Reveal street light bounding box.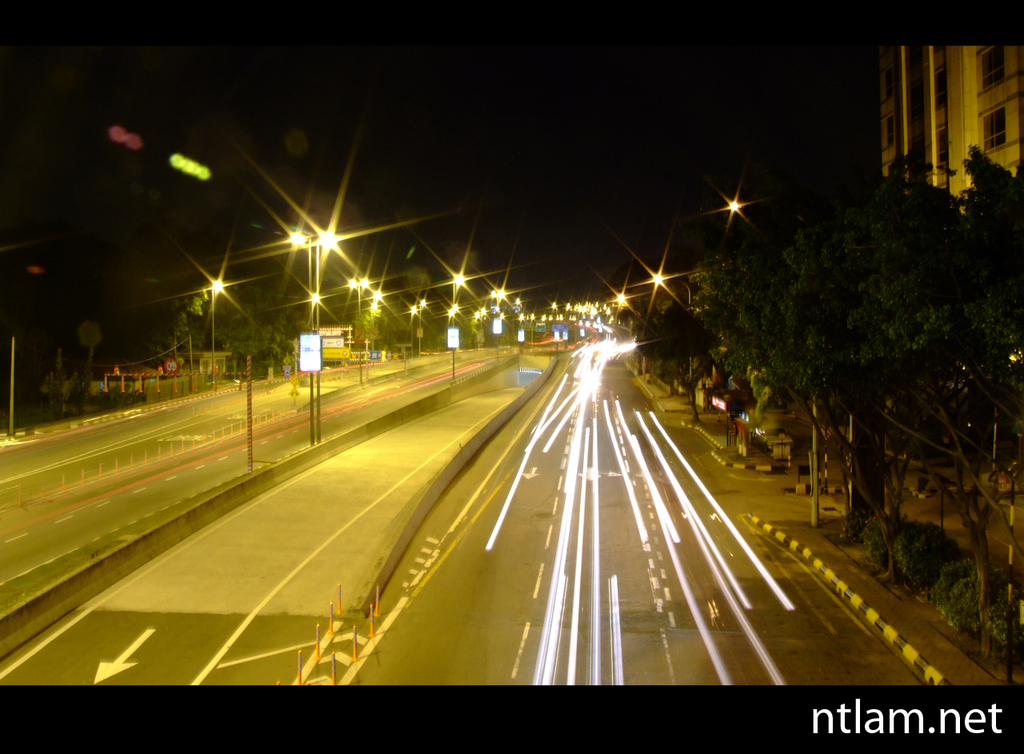
Revealed: bbox=[489, 286, 505, 359].
